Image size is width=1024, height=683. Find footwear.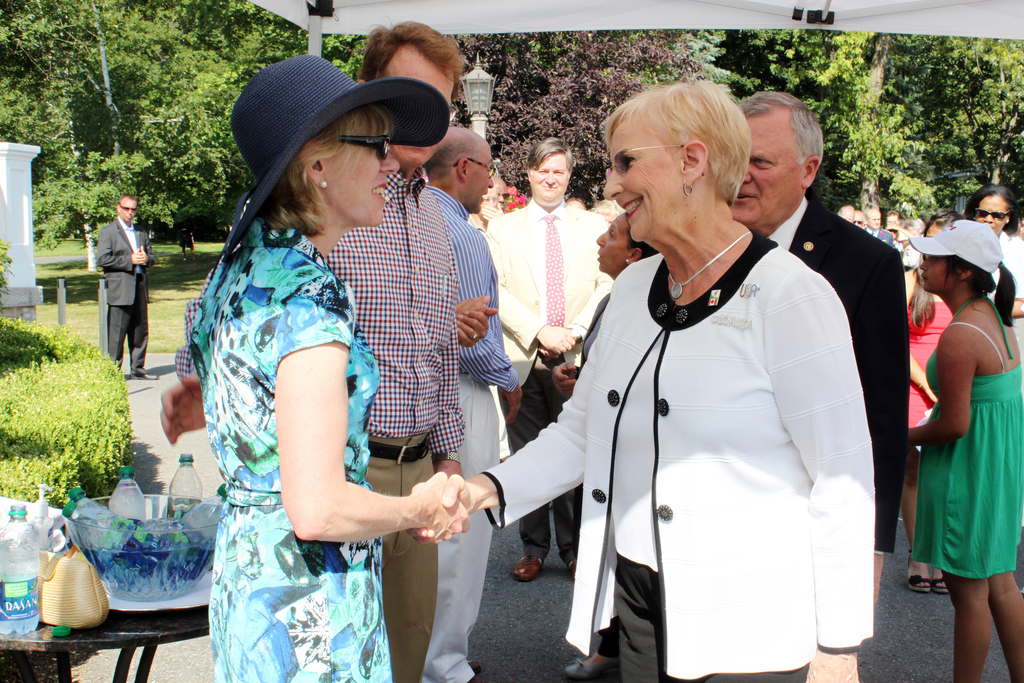
[130,369,161,383].
